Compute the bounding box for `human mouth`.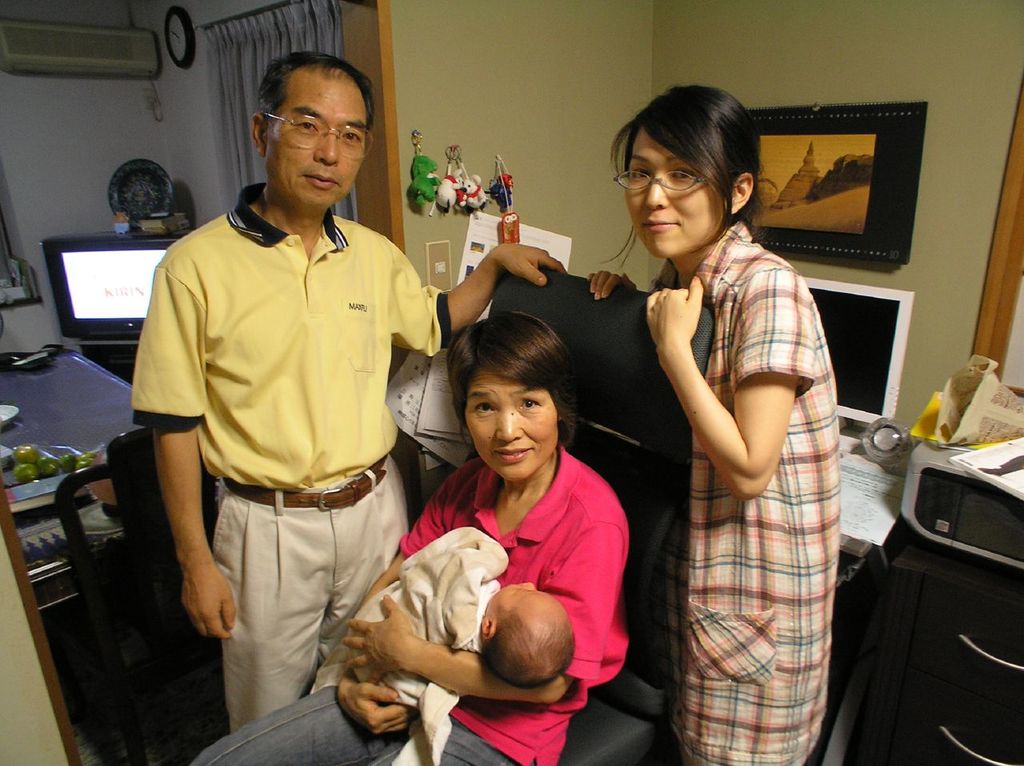
region(490, 441, 538, 463).
